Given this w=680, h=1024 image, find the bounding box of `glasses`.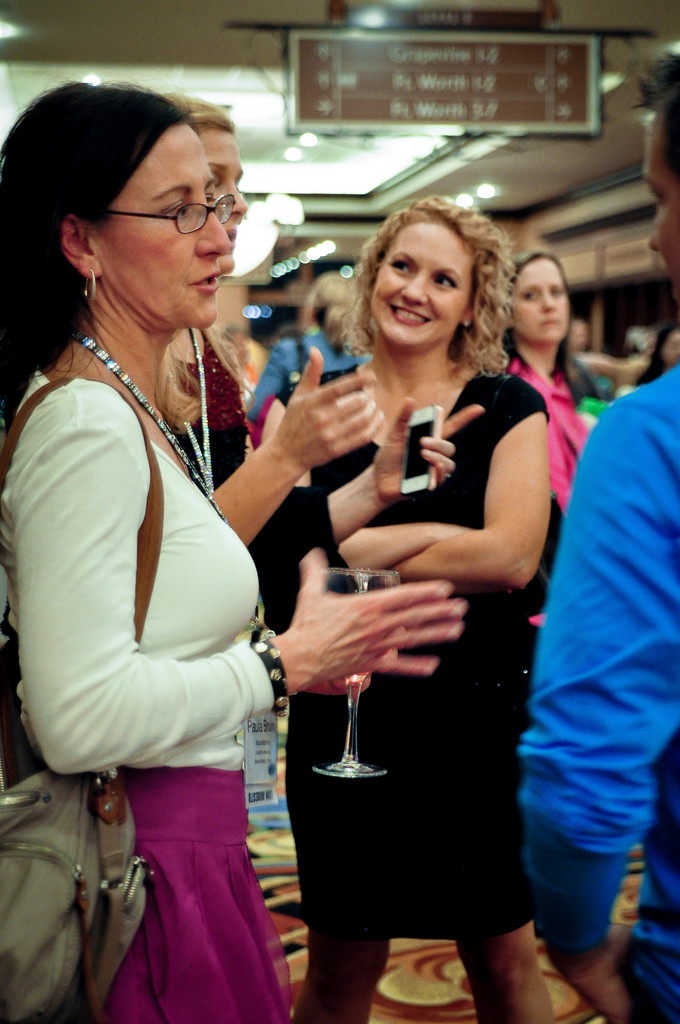
bbox(109, 175, 245, 230).
